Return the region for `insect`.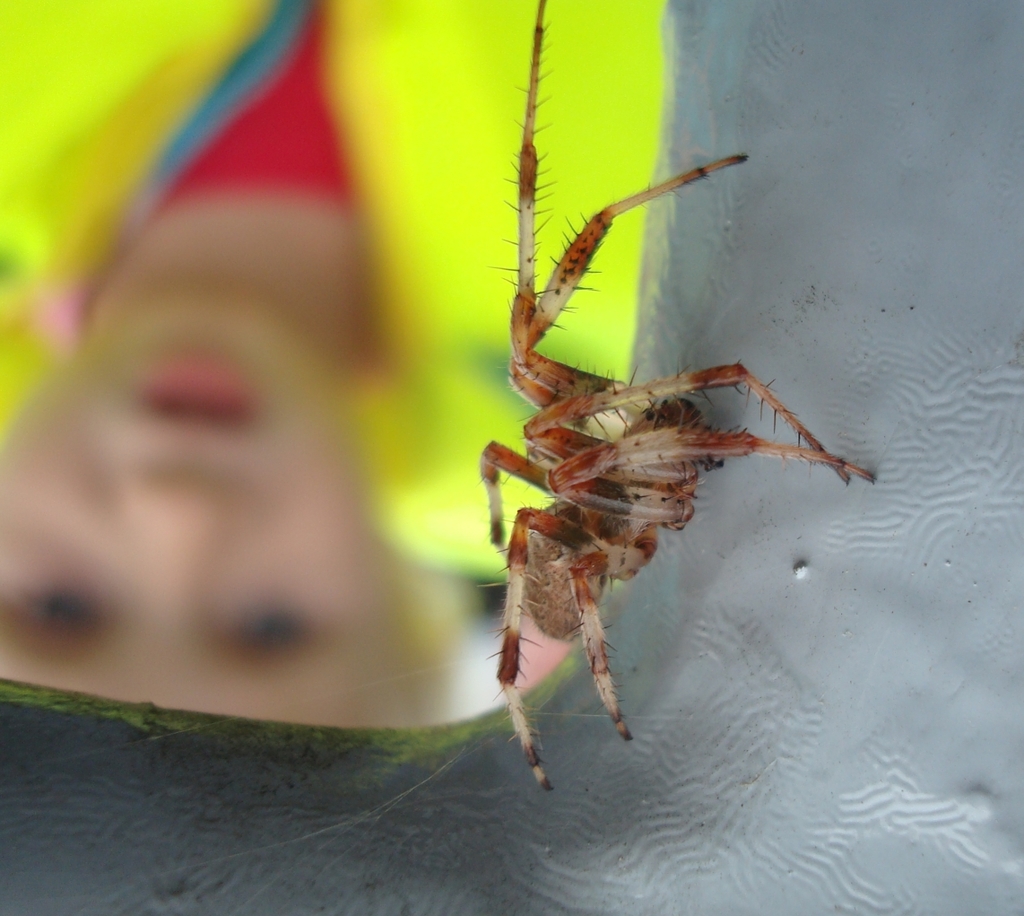
{"x1": 473, "y1": 0, "x2": 874, "y2": 786}.
